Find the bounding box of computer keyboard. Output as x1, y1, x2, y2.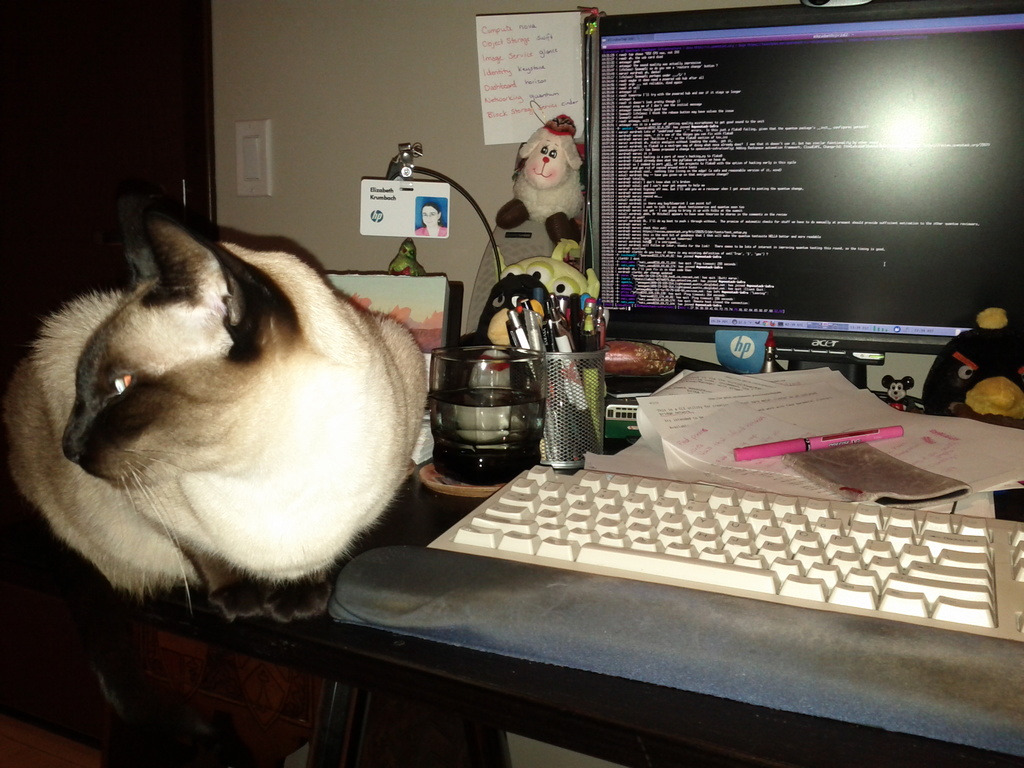
424, 463, 1023, 643.
